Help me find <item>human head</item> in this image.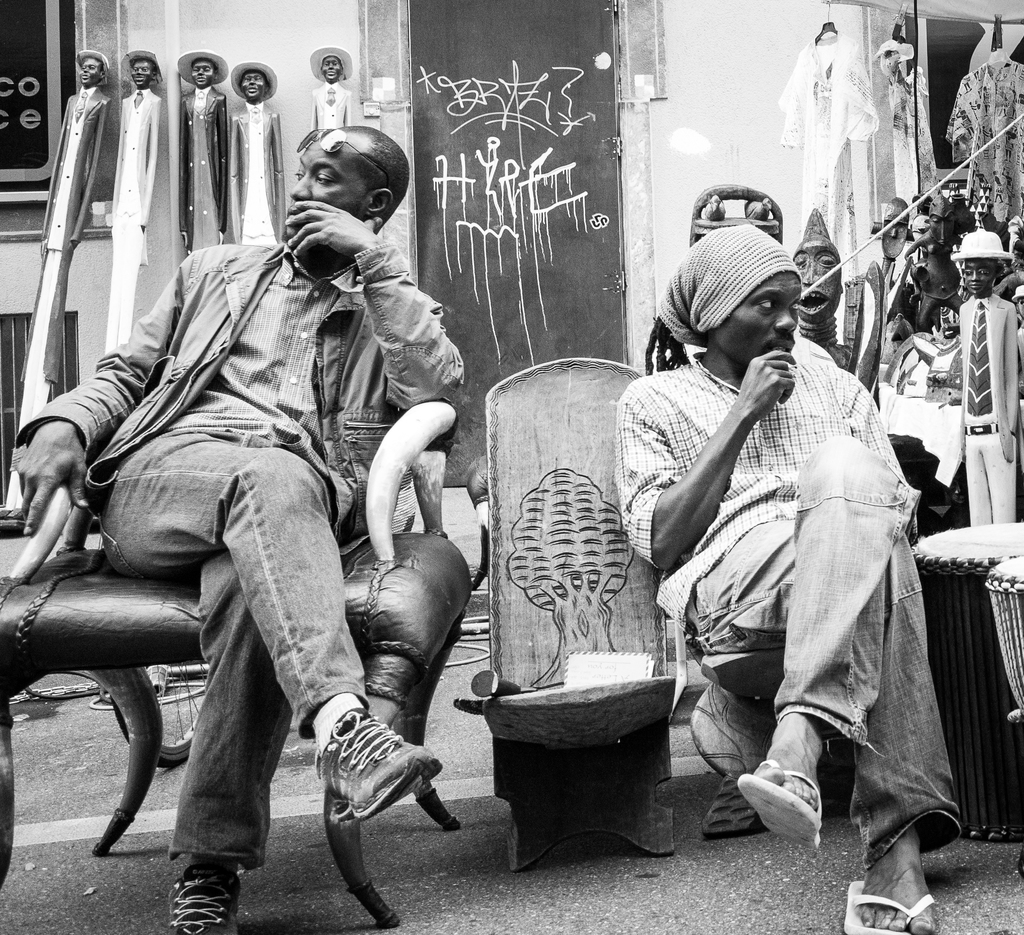
Found it: x1=272 y1=118 x2=401 y2=225.
